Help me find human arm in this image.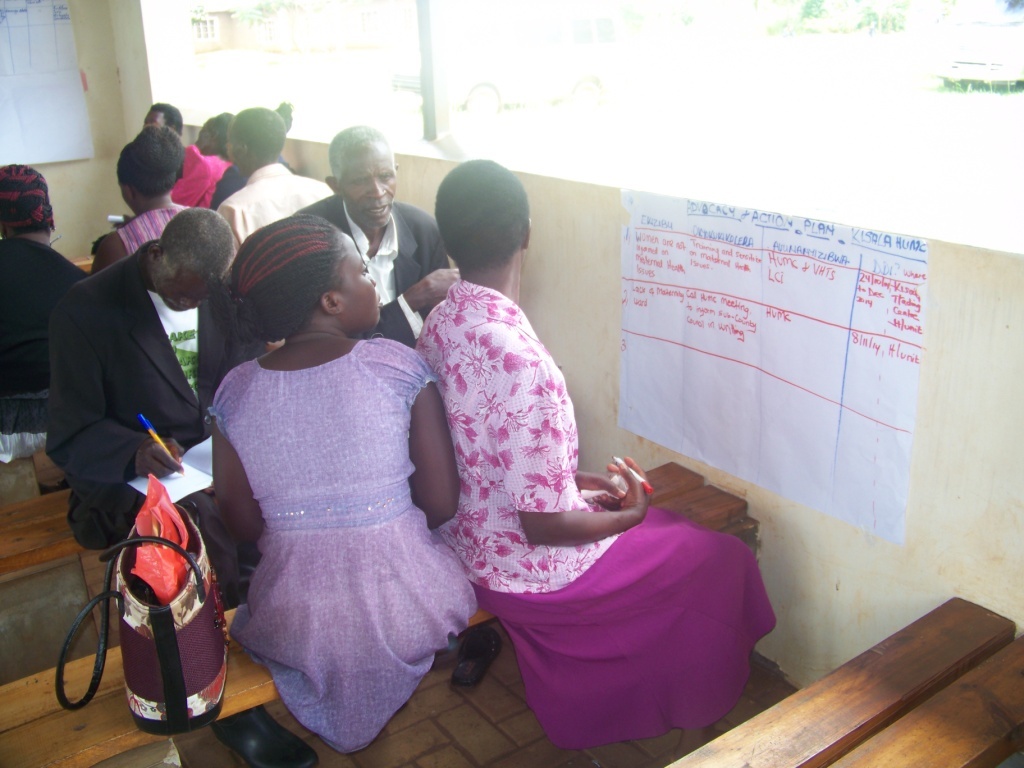
Found it: [407, 368, 472, 529].
